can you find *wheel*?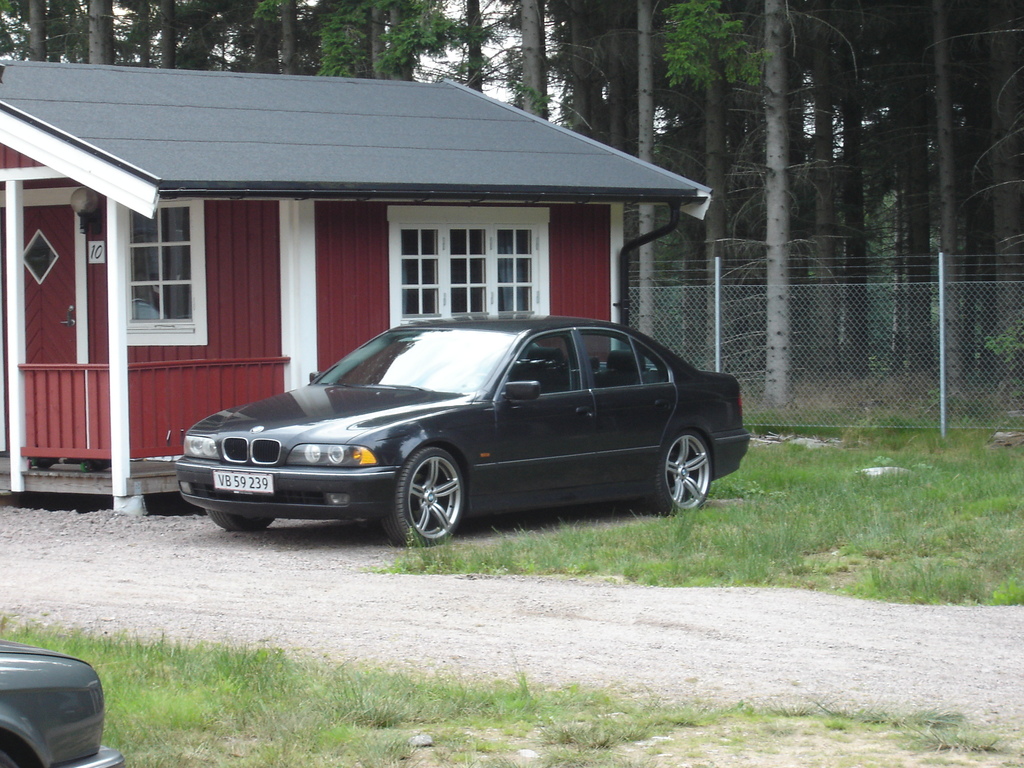
Yes, bounding box: region(381, 448, 461, 548).
